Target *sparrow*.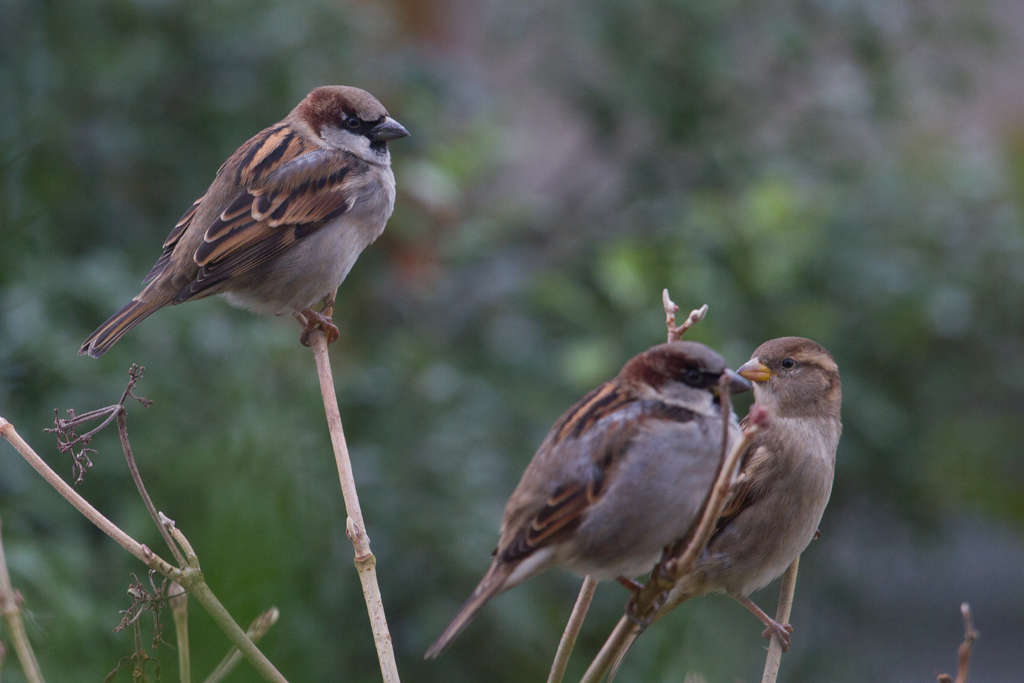
Target region: box(76, 80, 413, 361).
